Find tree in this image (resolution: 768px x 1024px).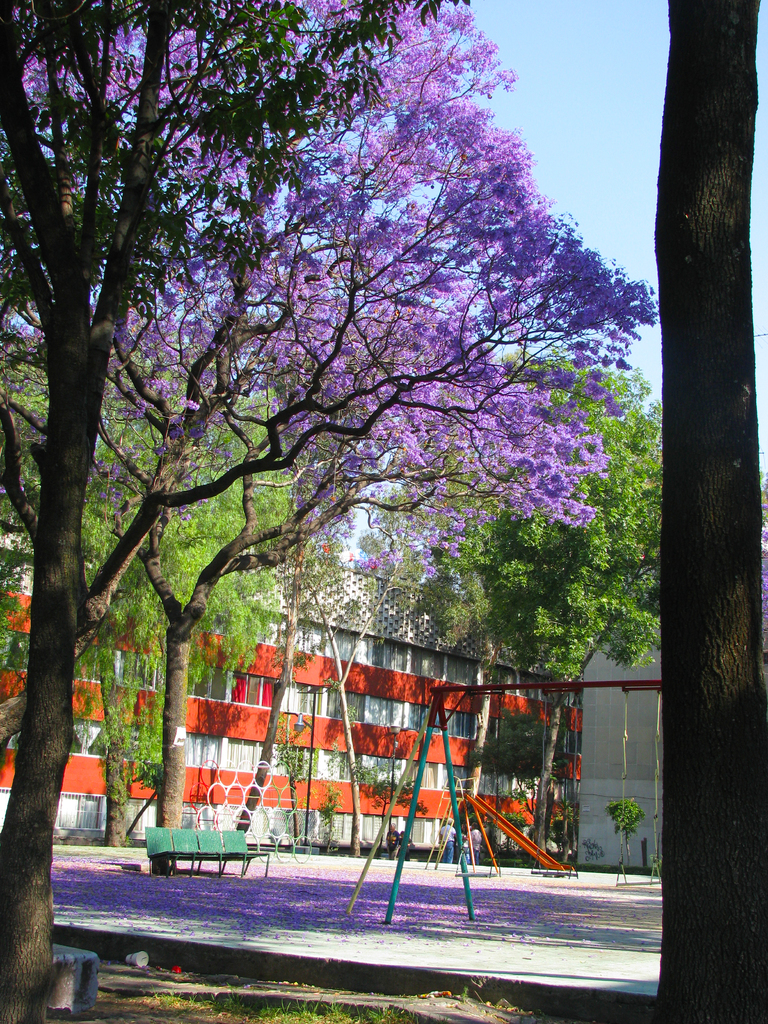
{"left": 421, "top": 340, "right": 673, "bottom": 881}.
